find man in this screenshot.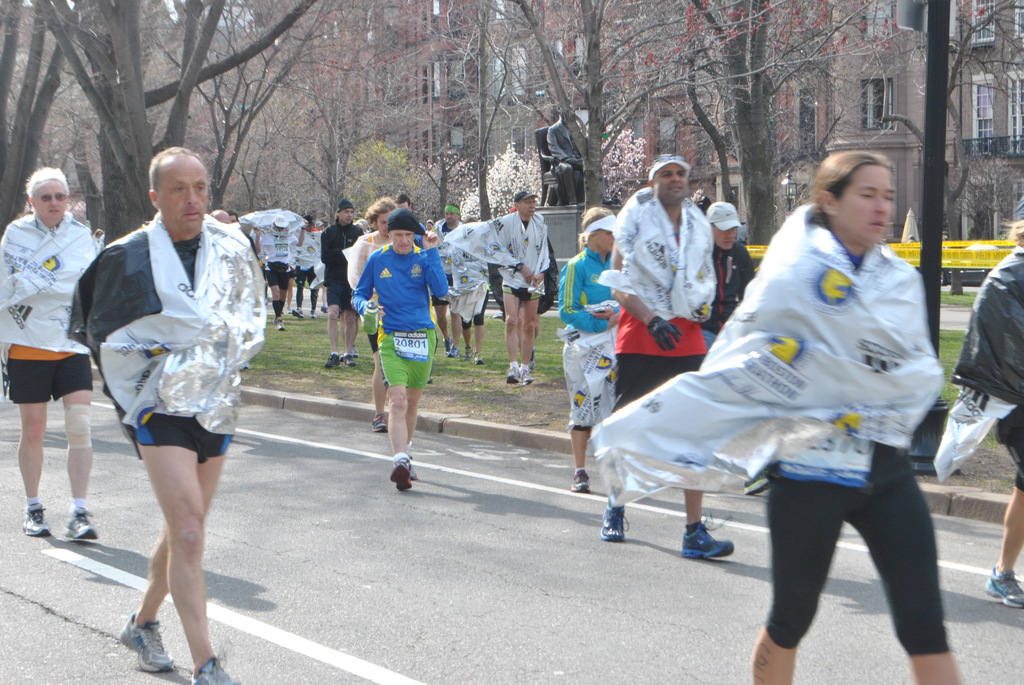
The bounding box for man is {"x1": 600, "y1": 150, "x2": 735, "y2": 559}.
